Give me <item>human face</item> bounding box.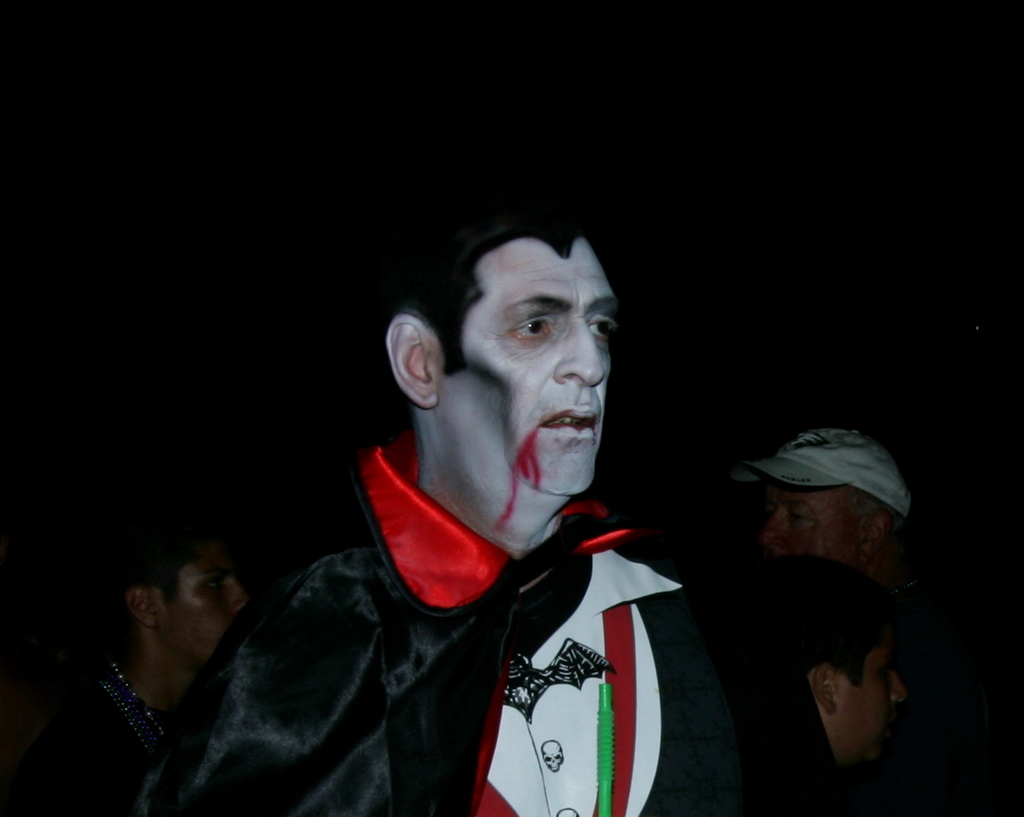
select_region(841, 642, 896, 744).
